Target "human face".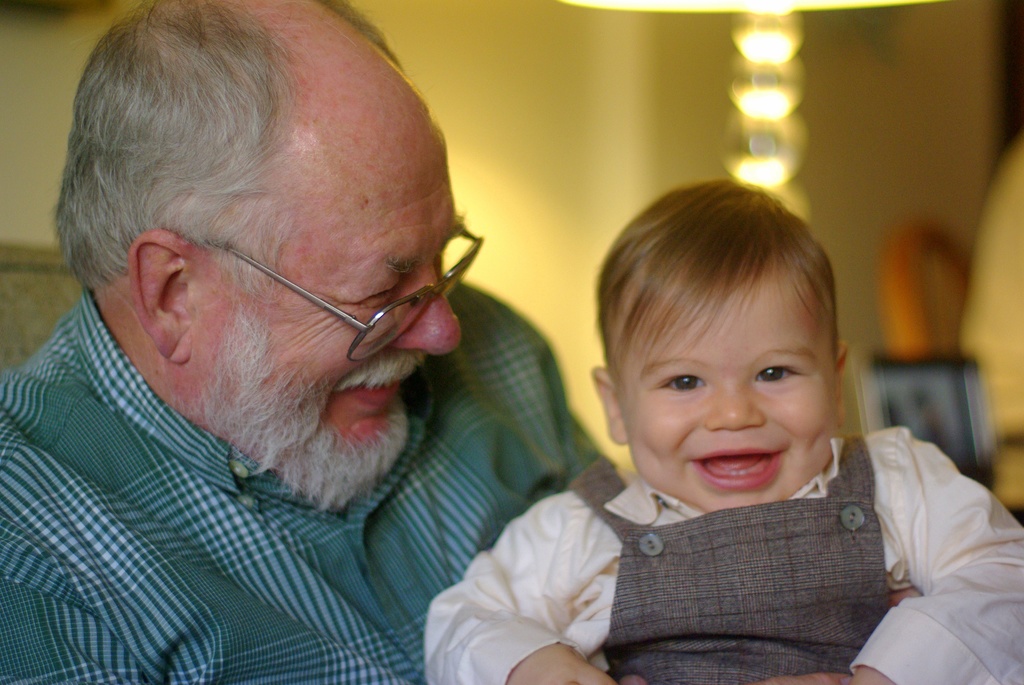
Target region: 619 284 836 505.
